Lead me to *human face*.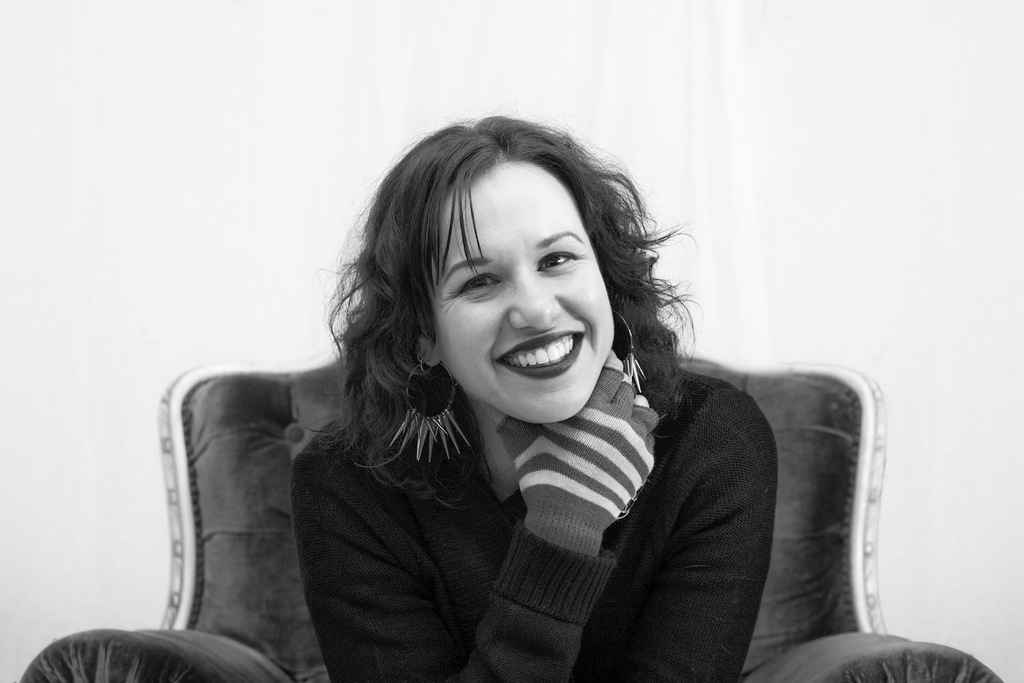
Lead to bbox=(430, 171, 606, 429).
